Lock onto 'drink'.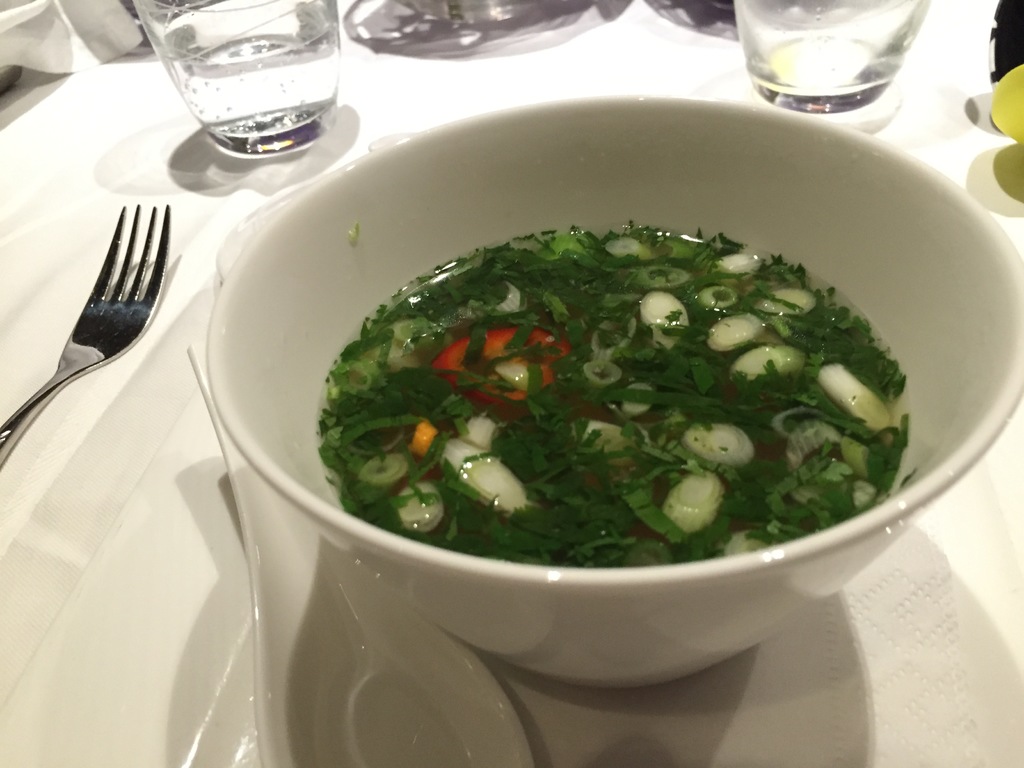
Locked: <bbox>172, 11, 329, 125</bbox>.
